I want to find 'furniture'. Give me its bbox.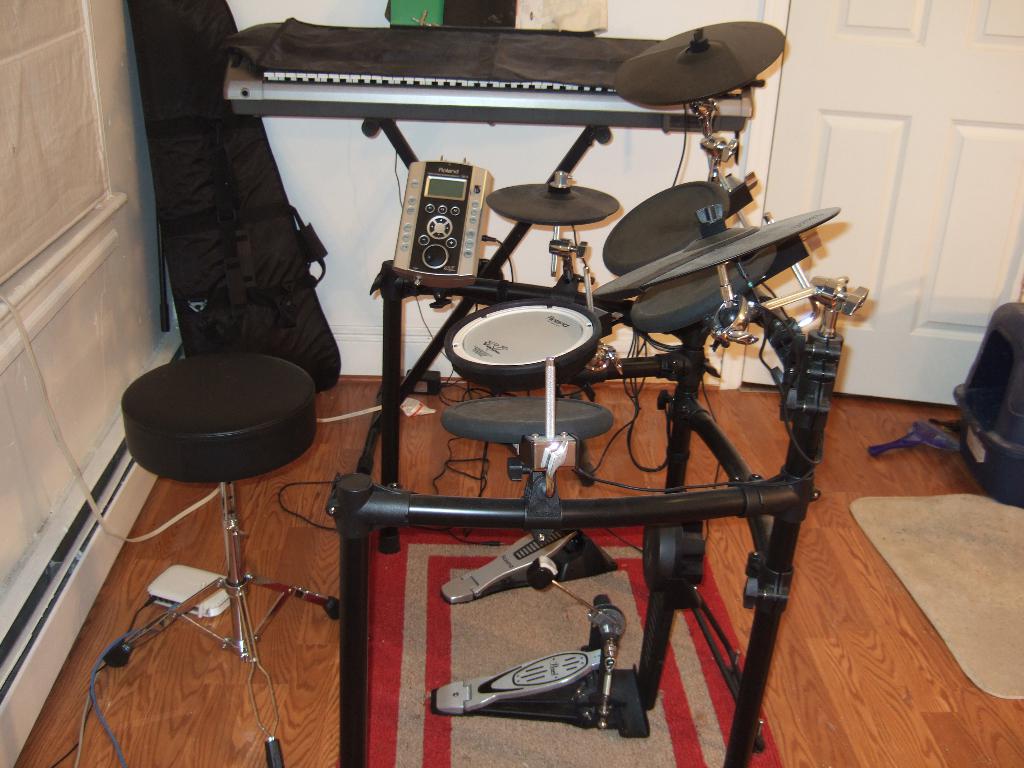
box(102, 353, 341, 767).
